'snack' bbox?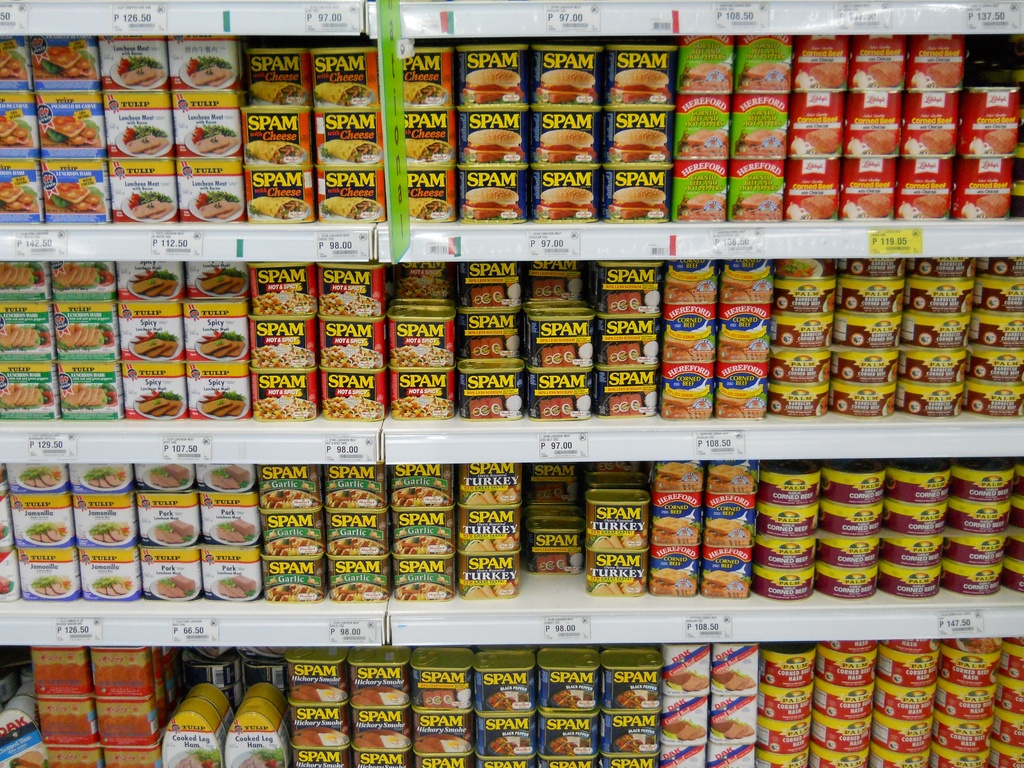
(536,72,598,104)
